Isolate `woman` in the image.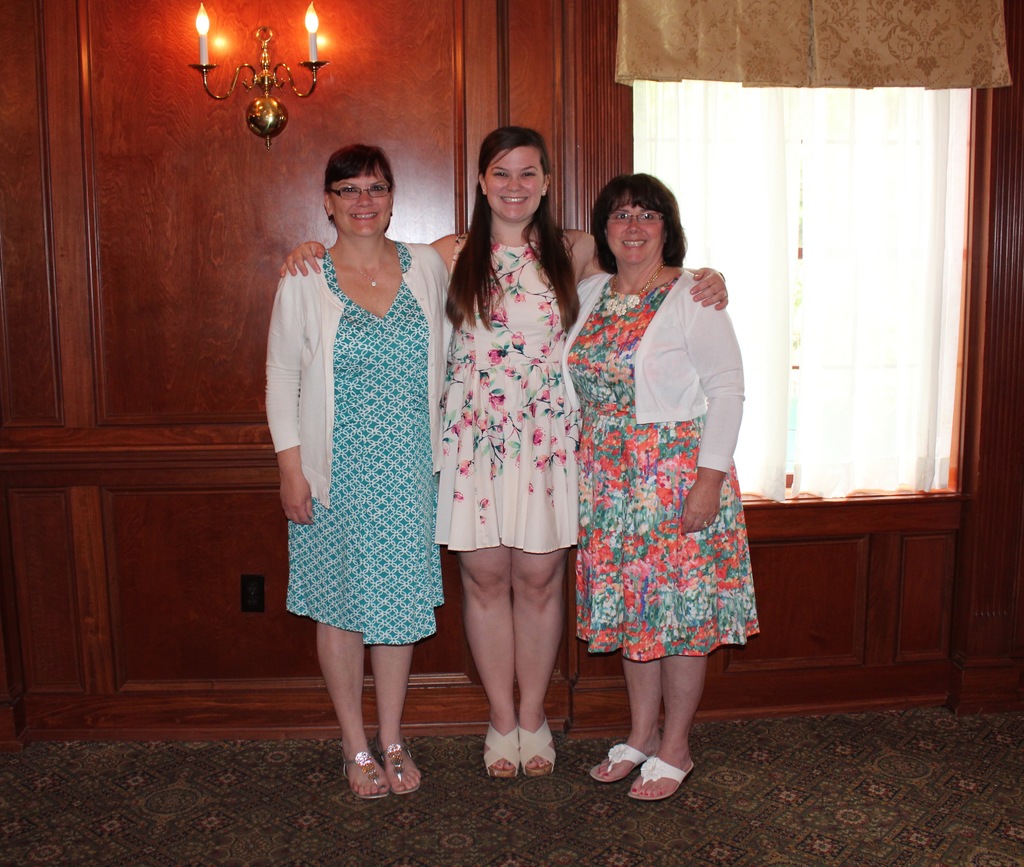
Isolated region: (x1=278, y1=124, x2=730, y2=779).
